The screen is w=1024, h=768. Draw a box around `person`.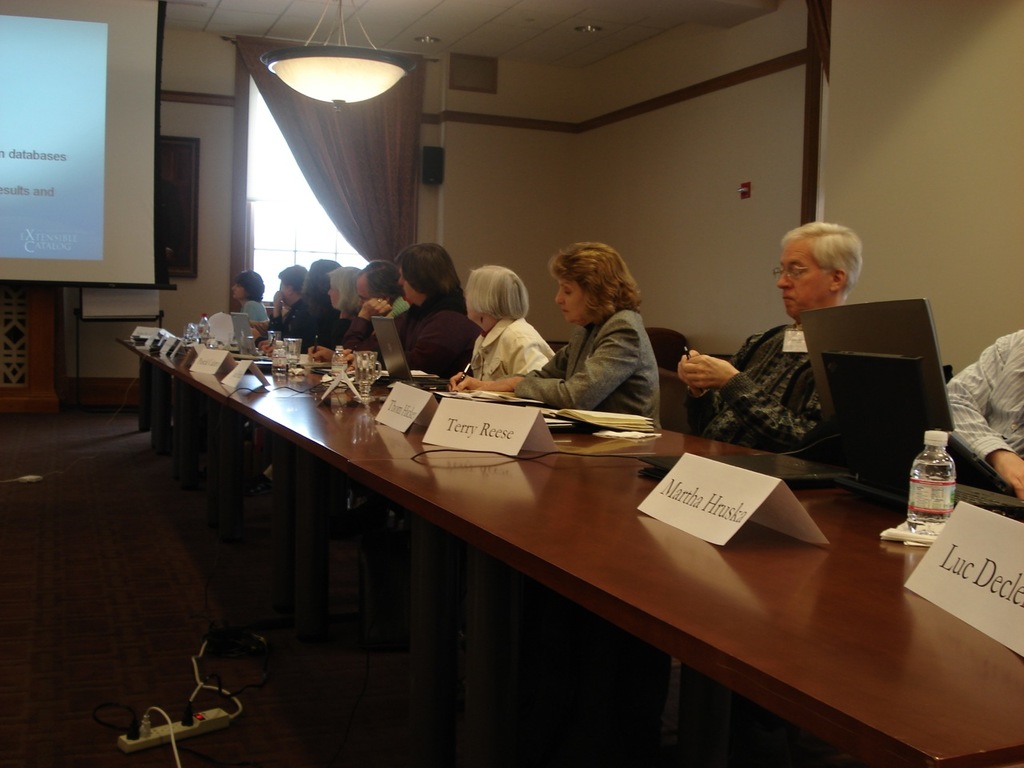
bbox=(302, 258, 342, 356).
